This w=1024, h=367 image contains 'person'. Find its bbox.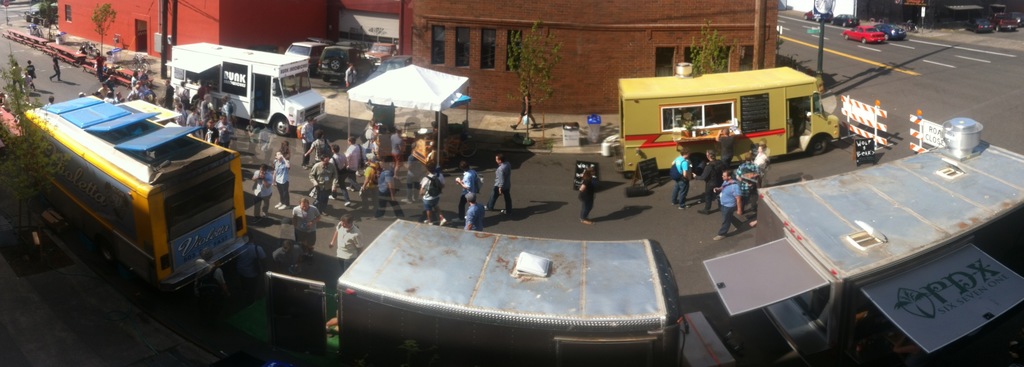
426/140/440/173.
